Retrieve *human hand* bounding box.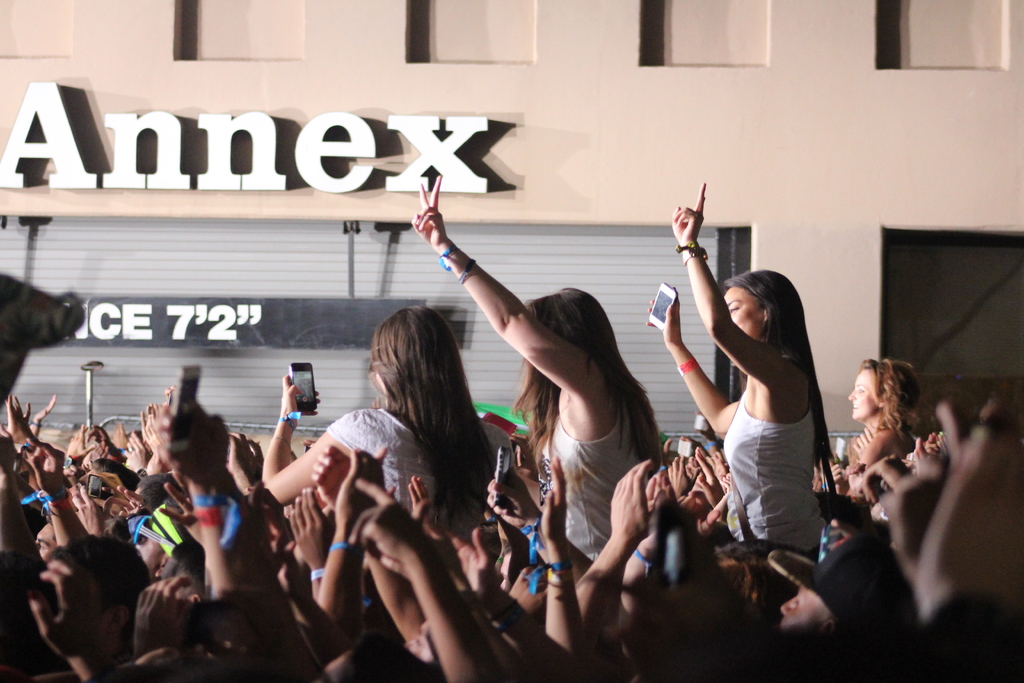
Bounding box: 538,453,569,547.
